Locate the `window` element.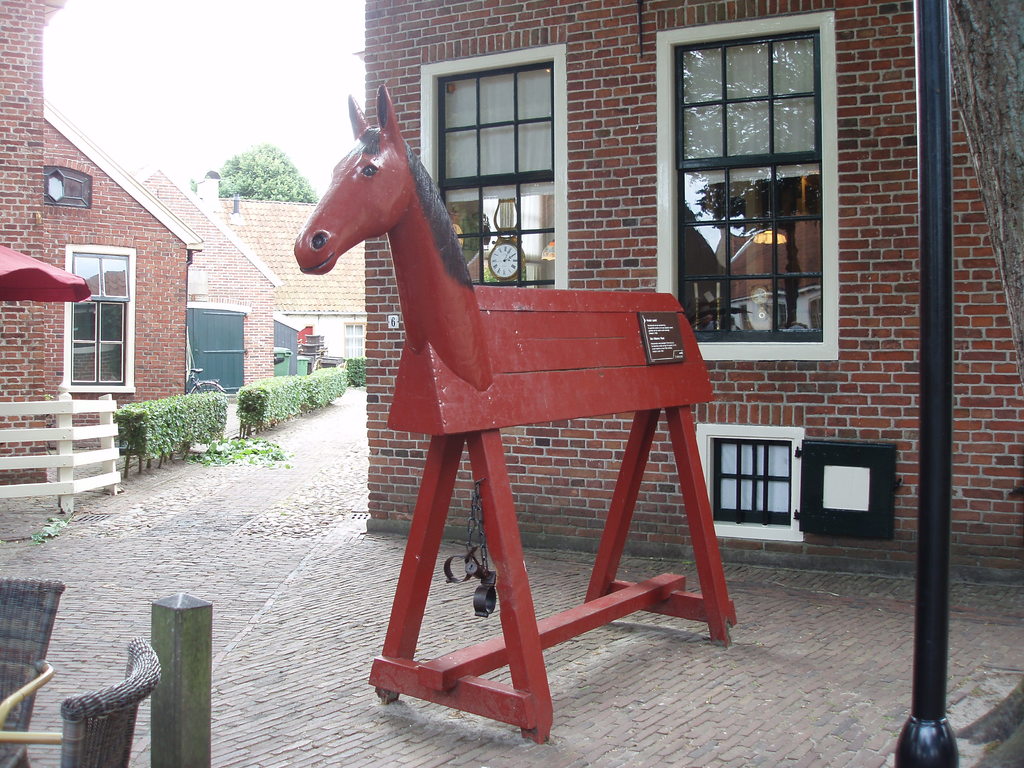
Element bbox: 654 8 840 358.
